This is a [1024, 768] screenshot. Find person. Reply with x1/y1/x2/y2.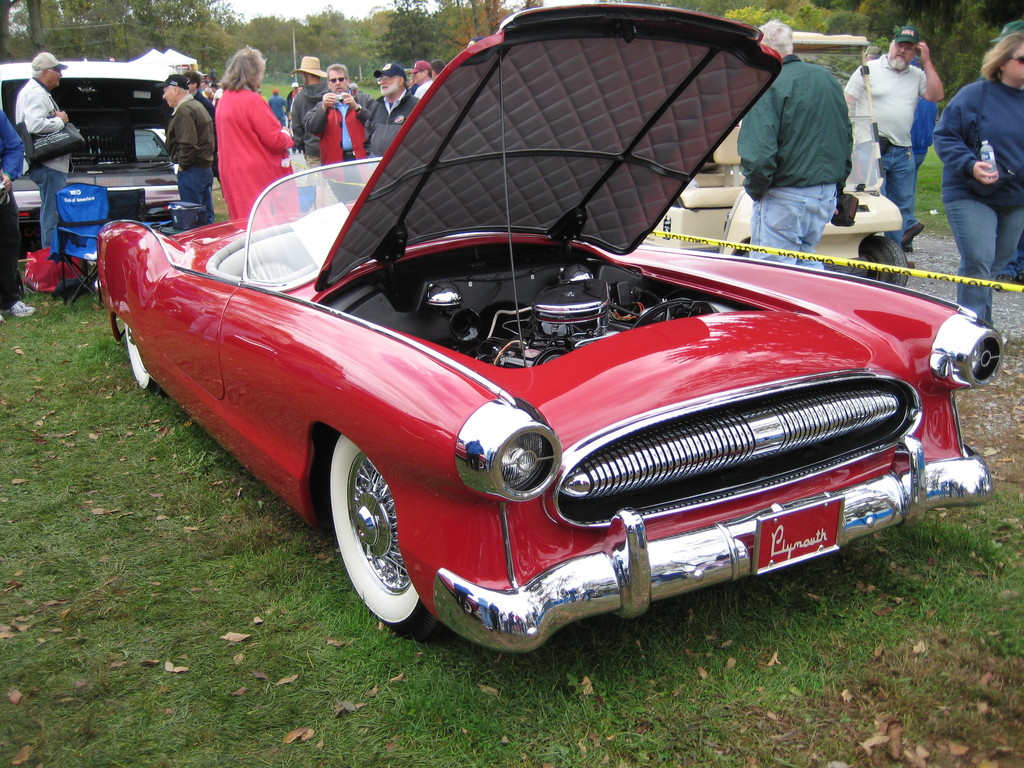
930/29/1023/325.
